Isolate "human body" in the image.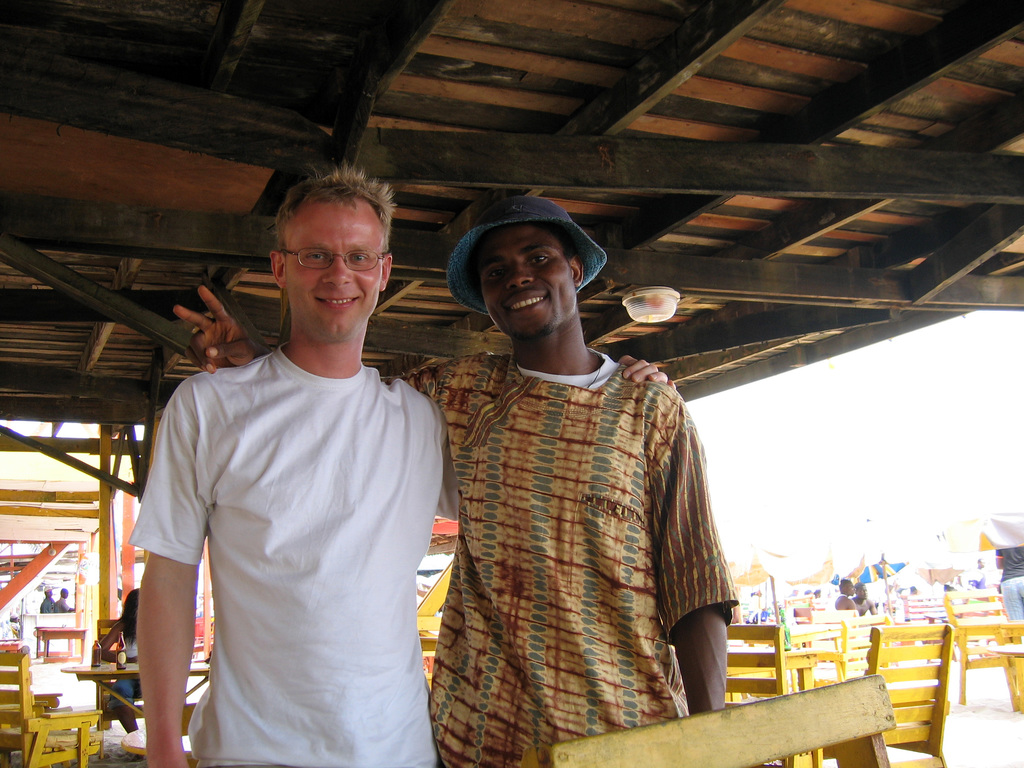
Isolated region: (x1=851, y1=584, x2=877, y2=618).
